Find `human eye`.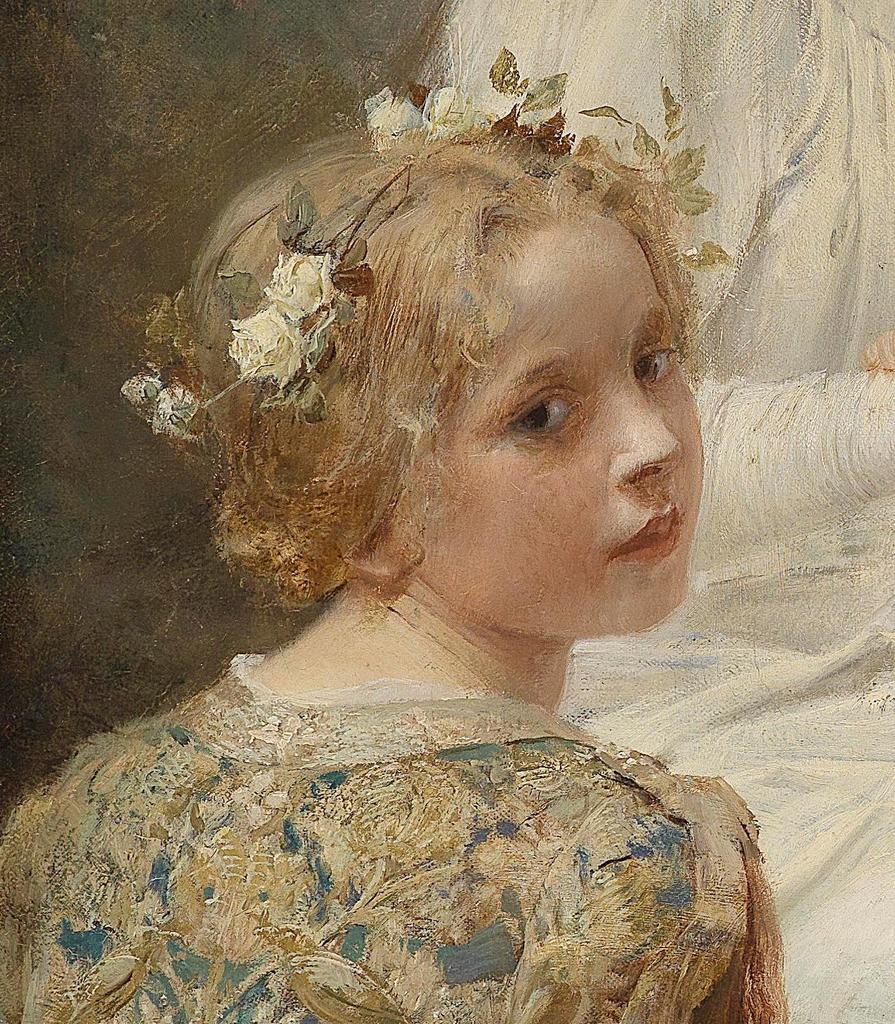
486/369/596/472.
